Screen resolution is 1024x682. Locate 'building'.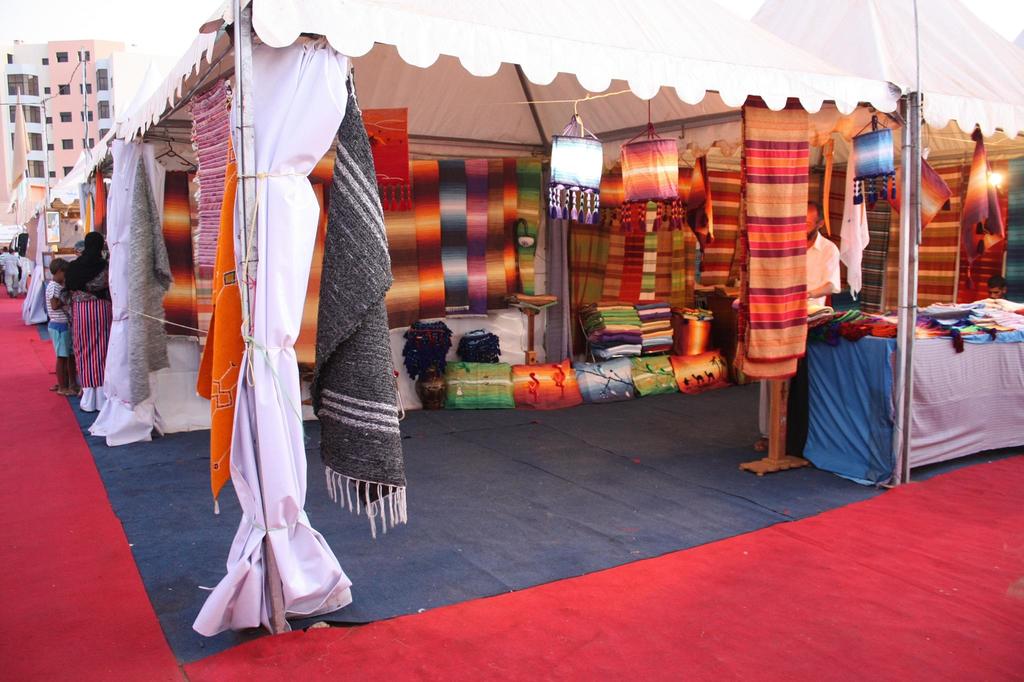
[x1=3, y1=44, x2=54, y2=180].
